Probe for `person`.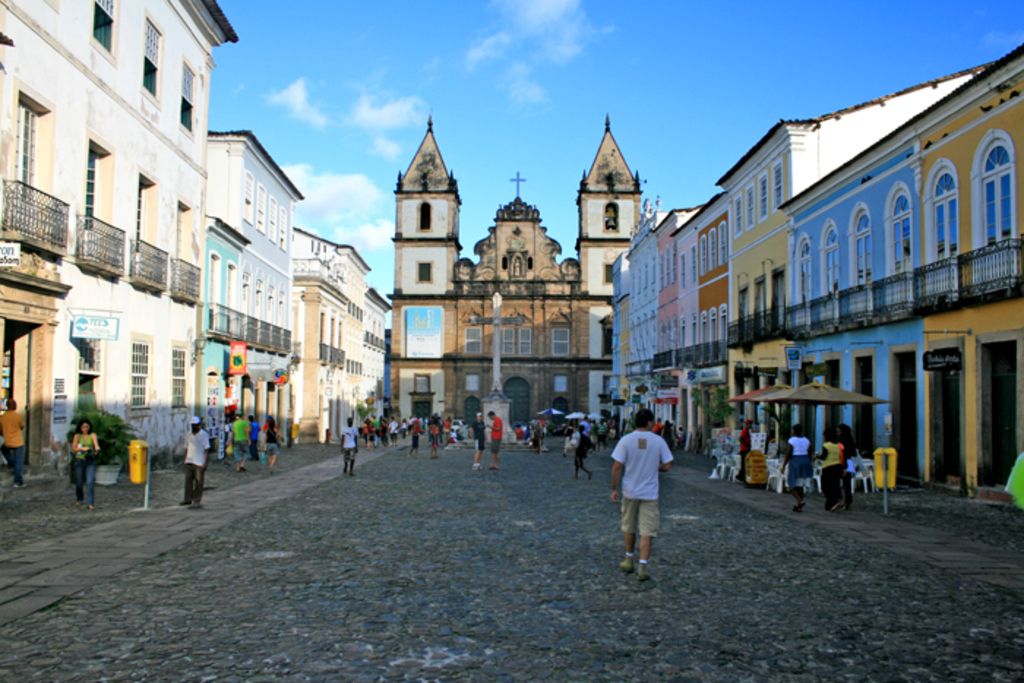
Probe result: bbox=[0, 395, 26, 487].
